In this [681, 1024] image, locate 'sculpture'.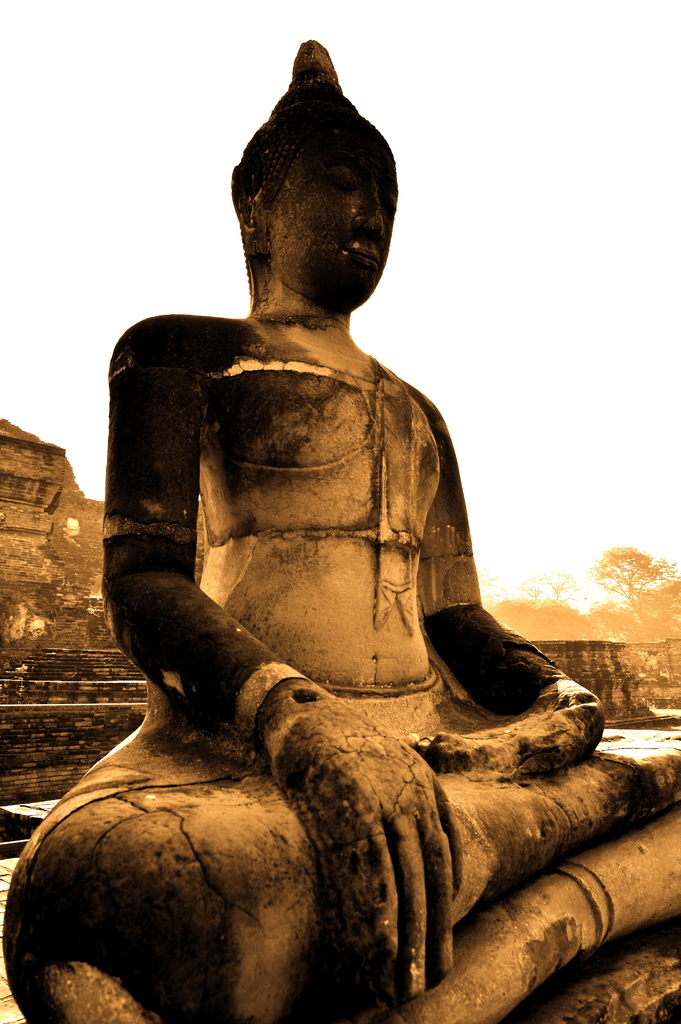
Bounding box: locate(25, 15, 649, 1023).
